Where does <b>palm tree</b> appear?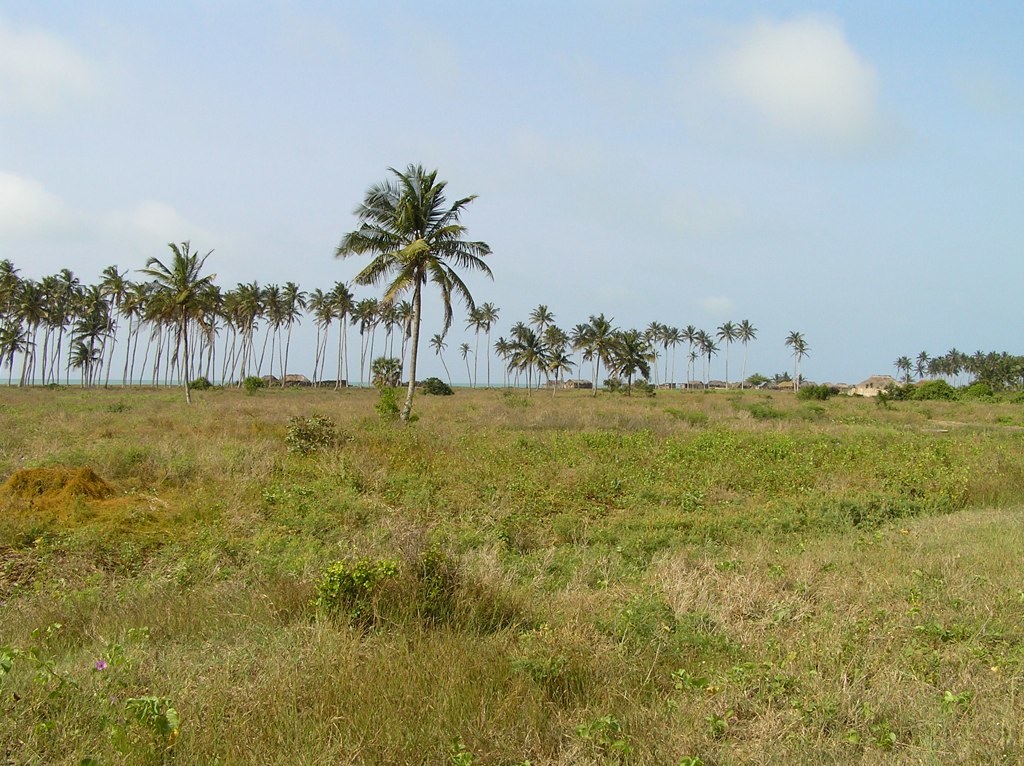
Appears at locate(269, 288, 306, 400).
